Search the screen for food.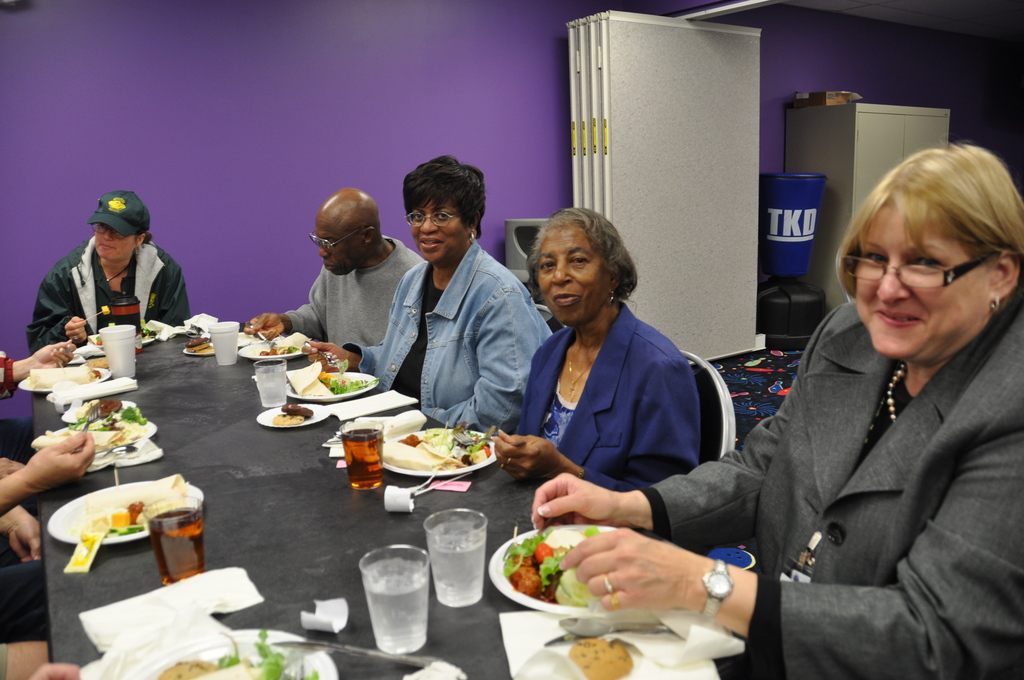
Found at <bbox>274, 416, 299, 423</bbox>.
